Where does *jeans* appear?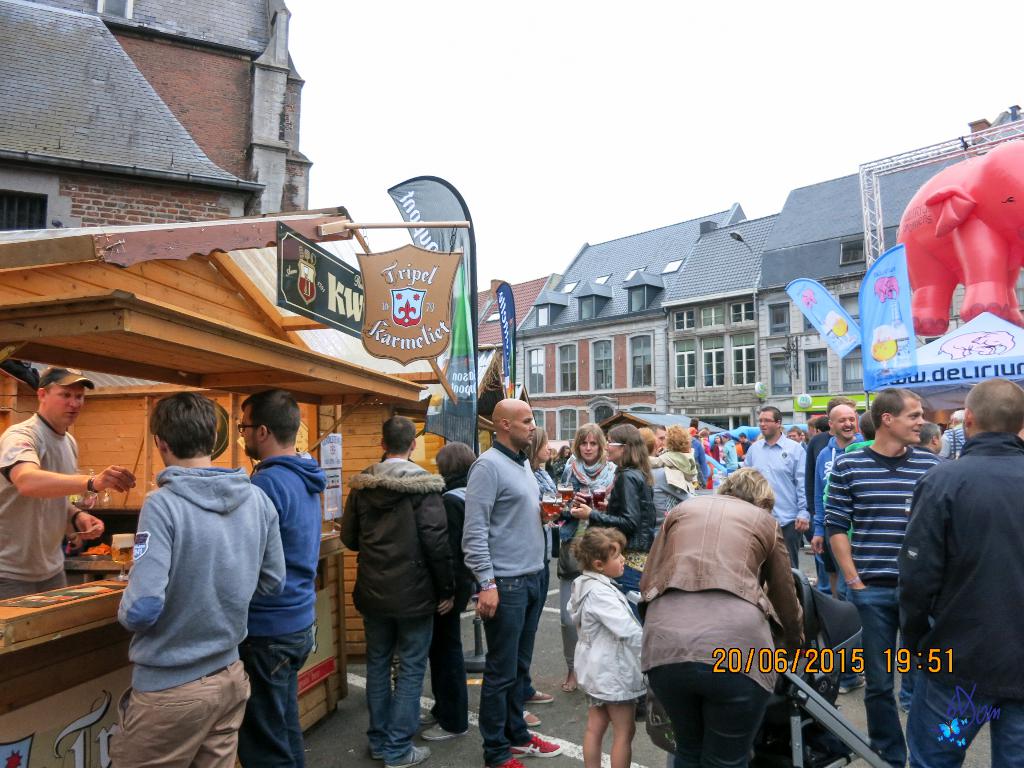
Appears at pyautogui.locateOnScreen(850, 588, 908, 767).
